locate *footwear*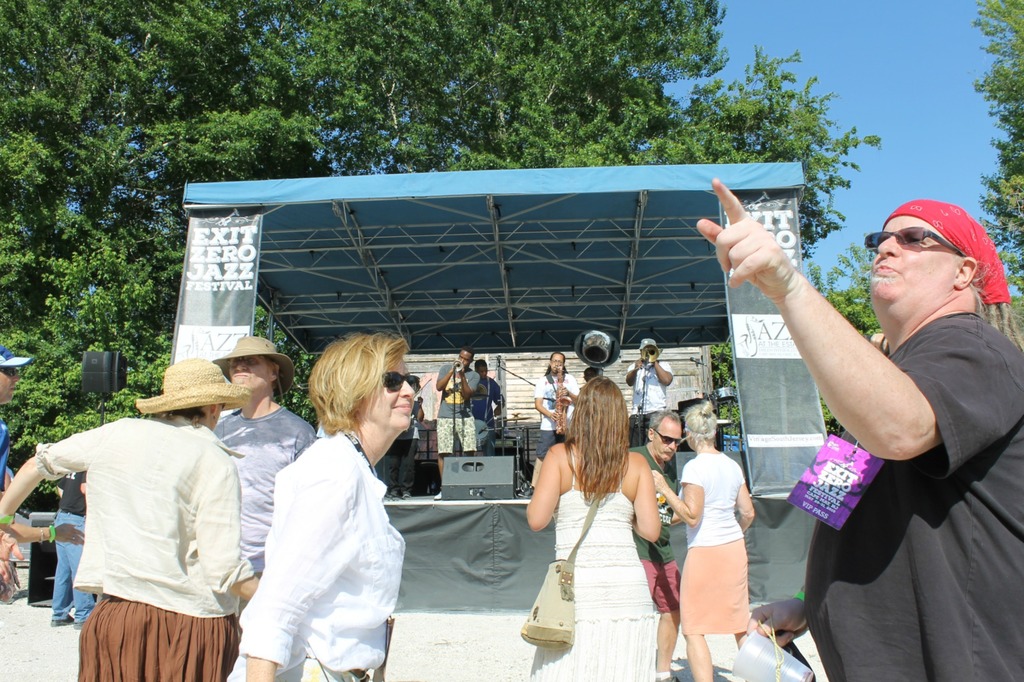
74:623:82:630
